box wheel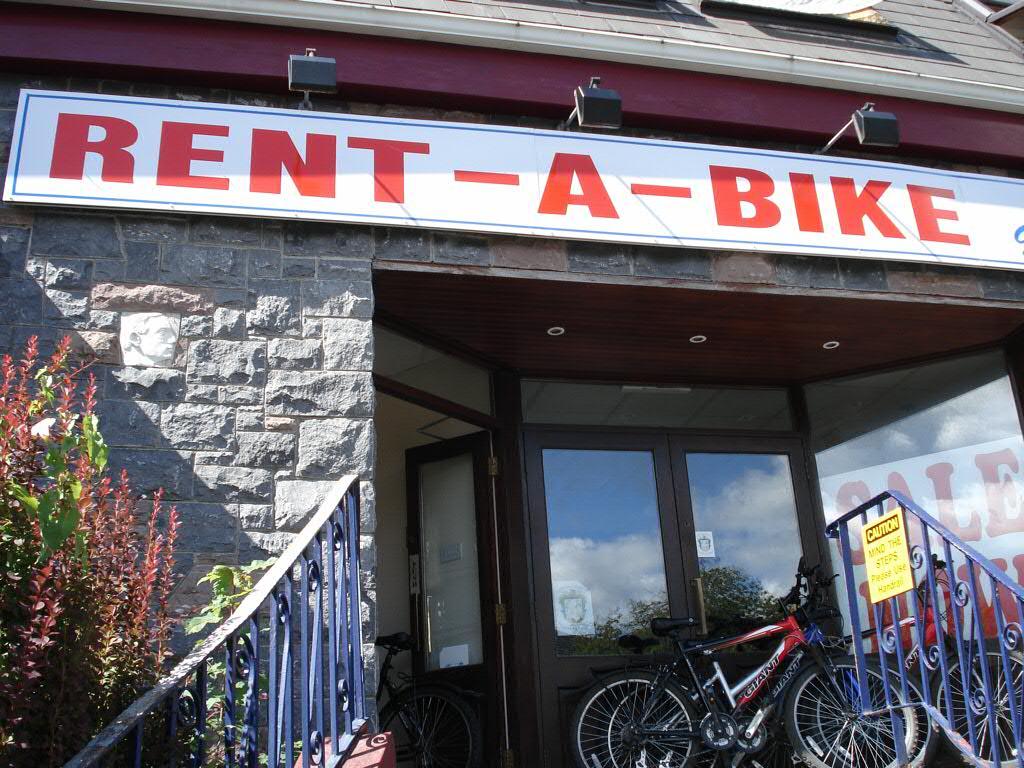
bbox=(379, 677, 476, 767)
